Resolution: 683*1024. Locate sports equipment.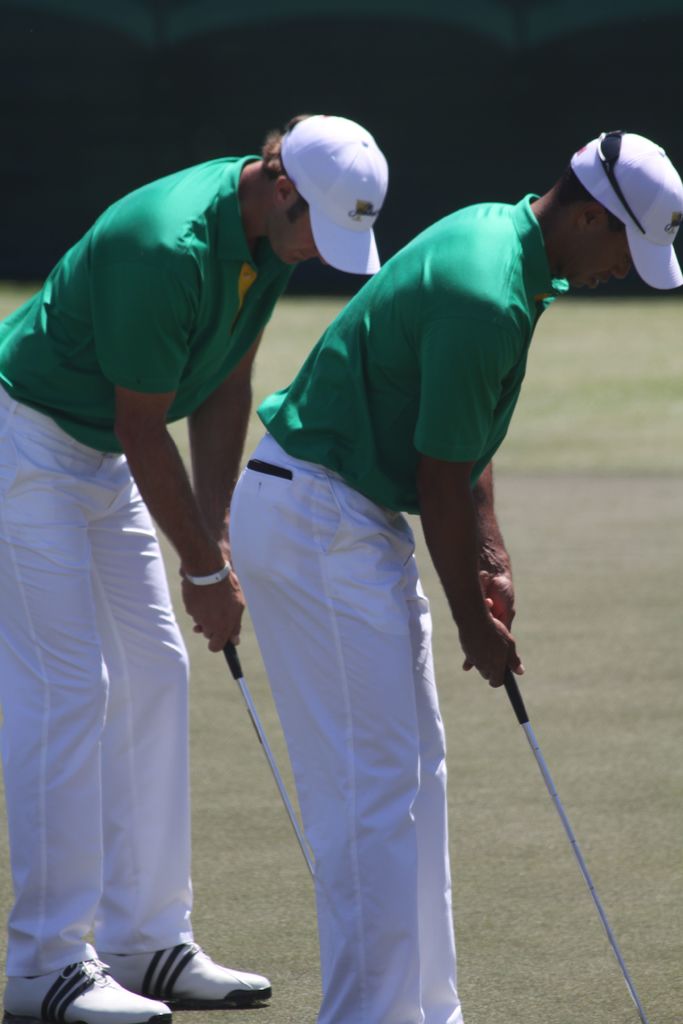
222:644:313:881.
